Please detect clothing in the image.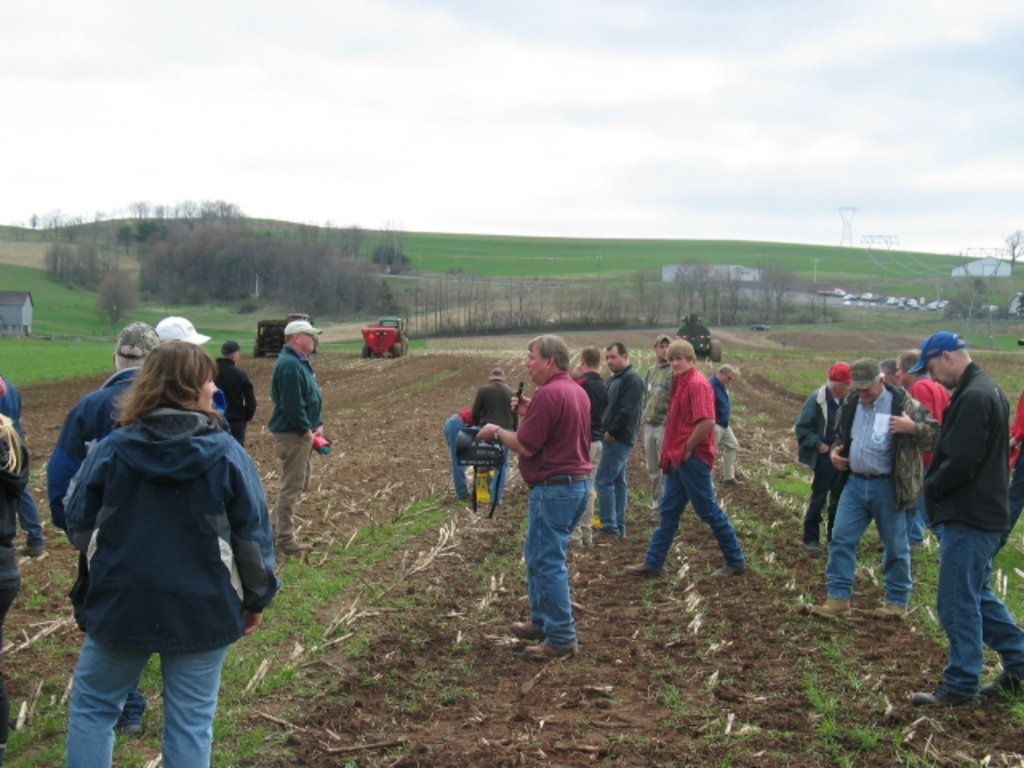
detection(66, 410, 274, 766).
